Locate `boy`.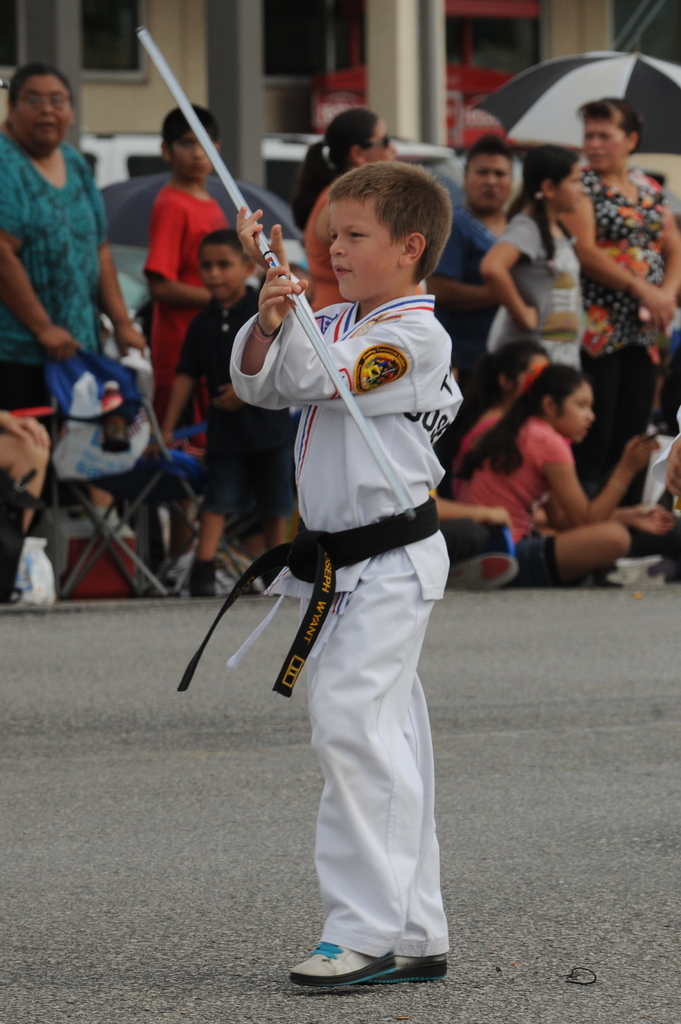
Bounding box: [177,236,314,601].
